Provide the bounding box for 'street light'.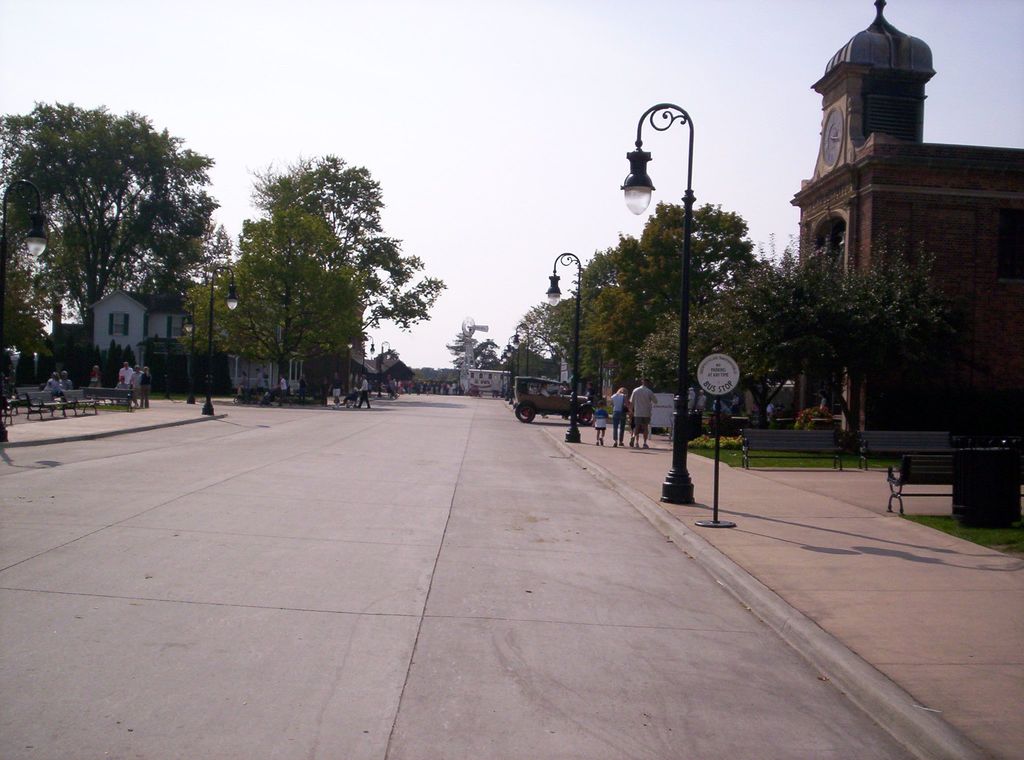
[left=513, top=318, right=532, bottom=376].
